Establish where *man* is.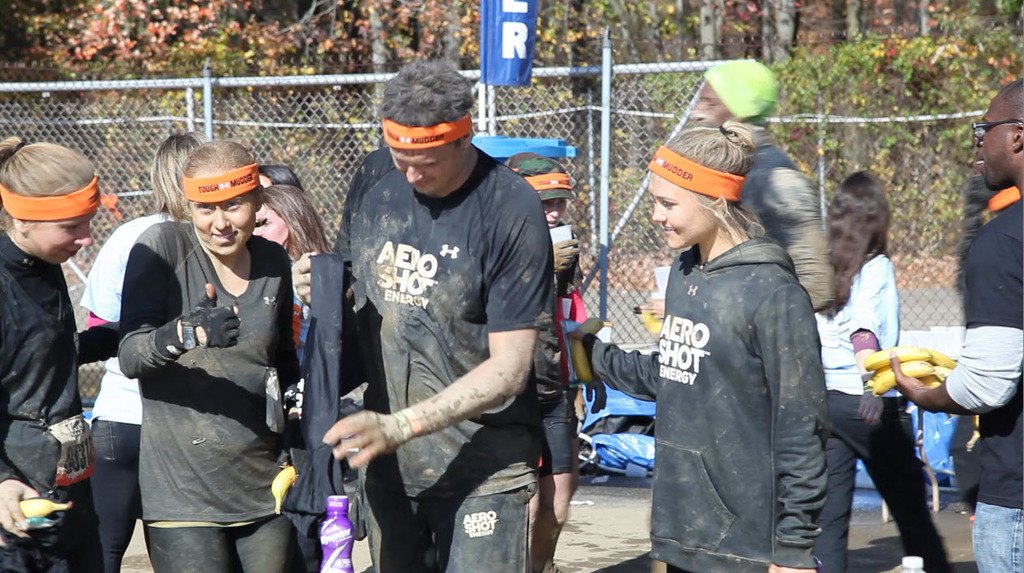
Established at box=[312, 60, 576, 572].
